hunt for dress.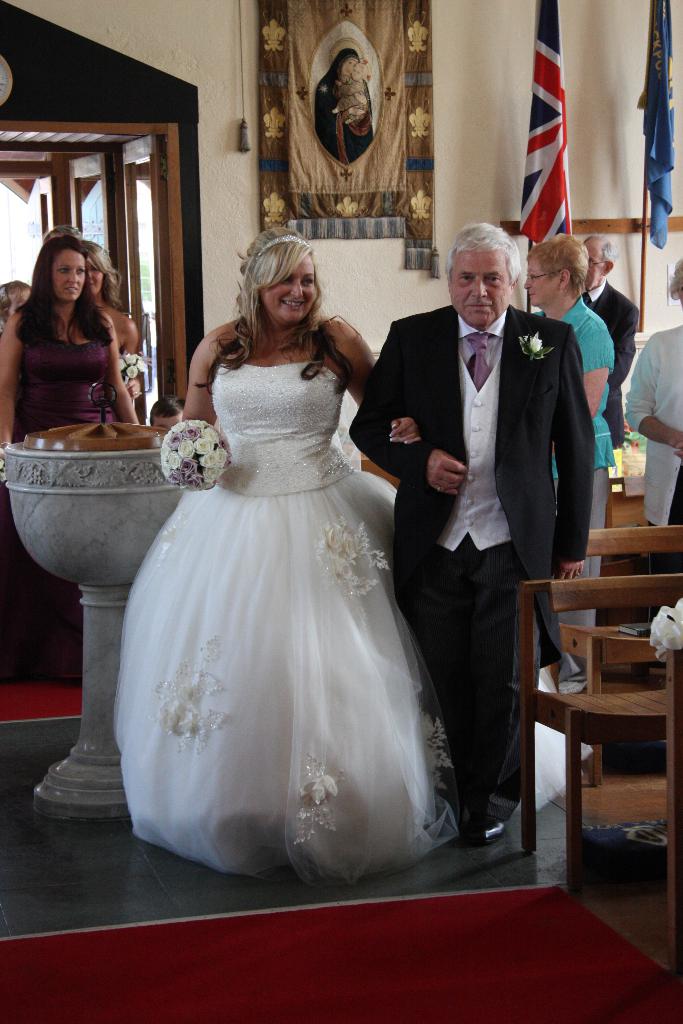
Hunted down at x1=111, y1=365, x2=595, y2=890.
